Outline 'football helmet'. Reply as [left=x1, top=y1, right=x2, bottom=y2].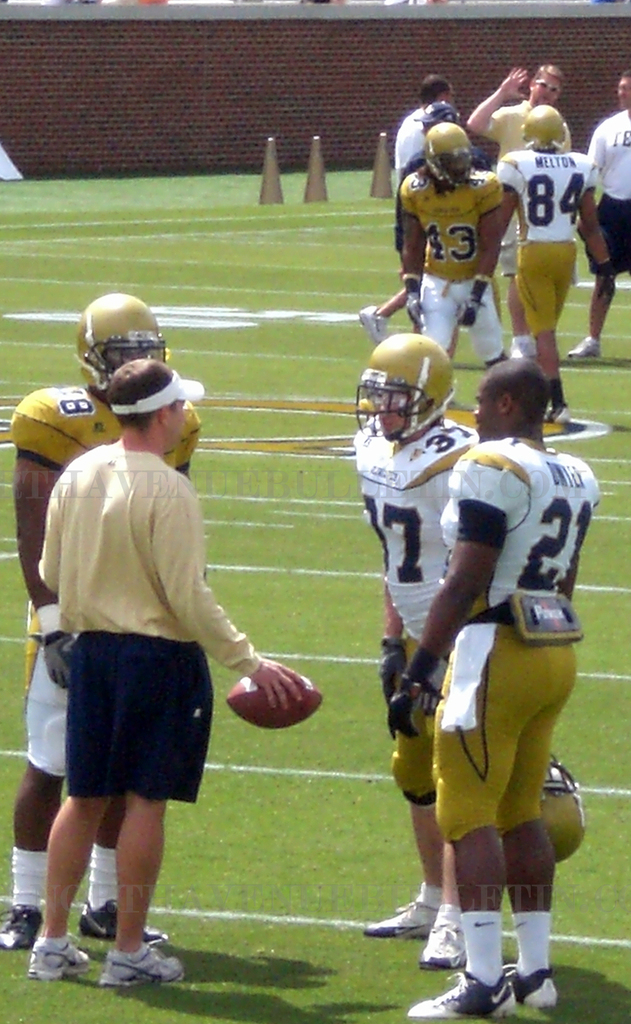
[left=83, top=283, right=186, bottom=409].
